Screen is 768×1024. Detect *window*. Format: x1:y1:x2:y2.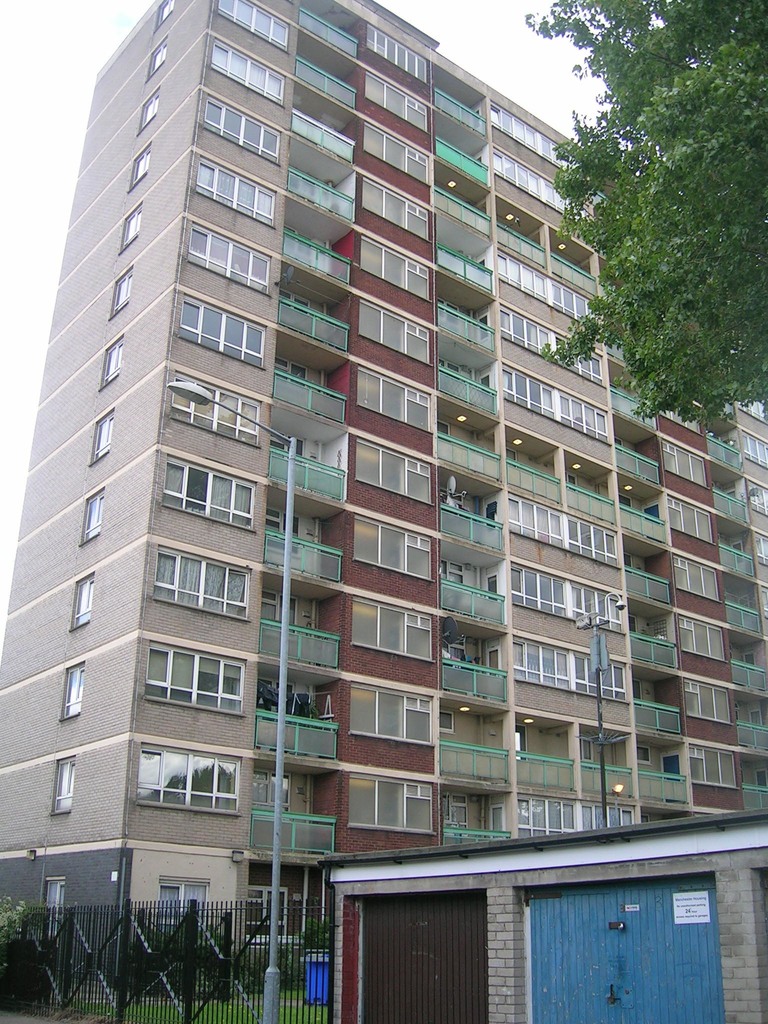
209:99:280:163.
